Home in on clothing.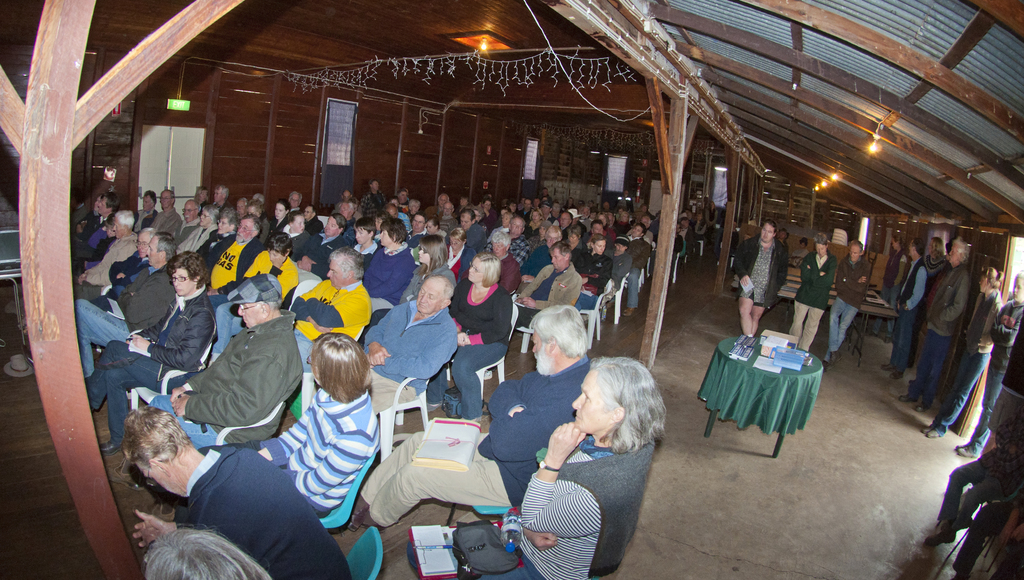
Homed in at [899,257,972,410].
